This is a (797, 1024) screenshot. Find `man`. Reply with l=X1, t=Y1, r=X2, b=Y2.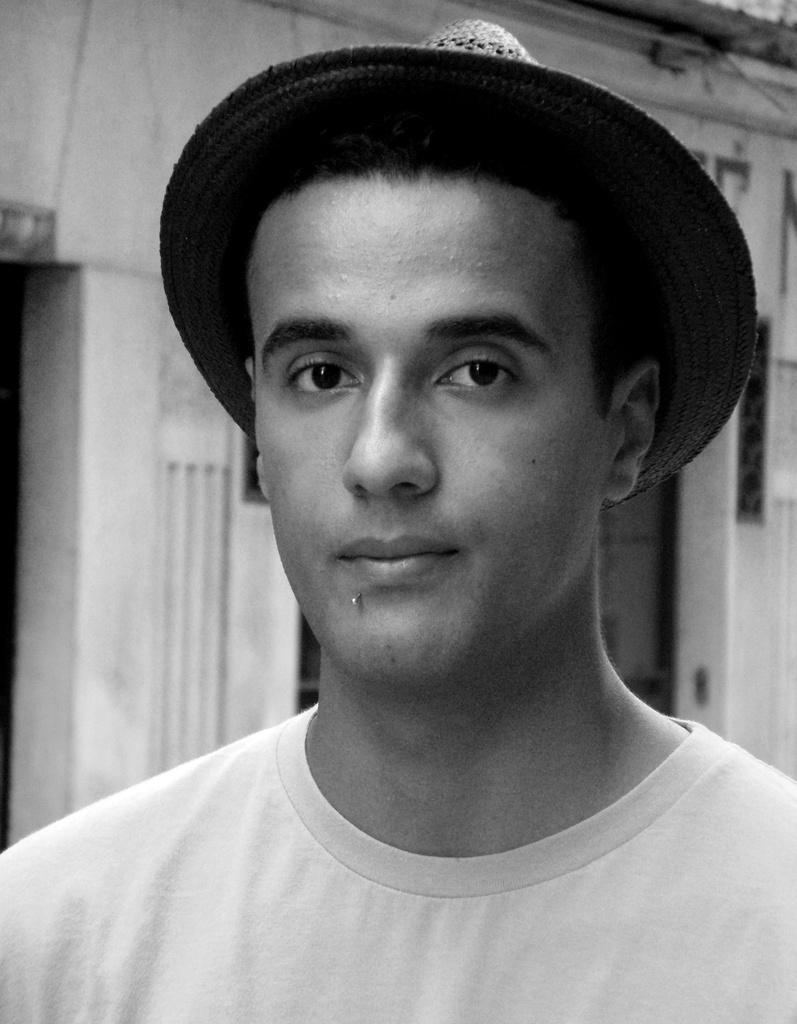
l=0, t=13, r=796, b=1023.
